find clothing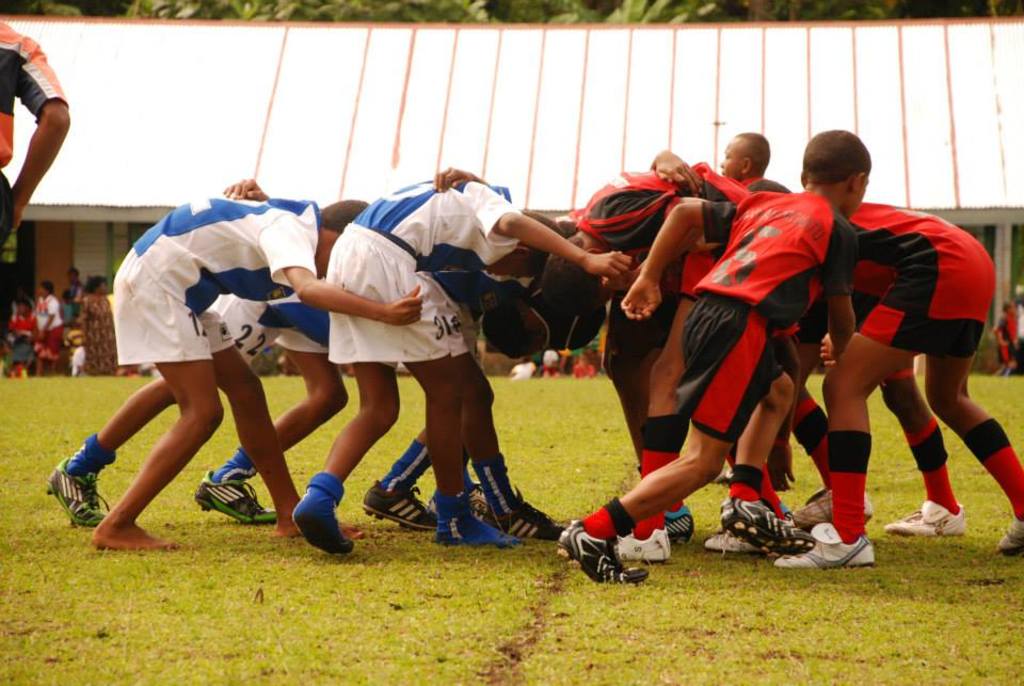
{"x1": 109, "y1": 182, "x2": 323, "y2": 385}
